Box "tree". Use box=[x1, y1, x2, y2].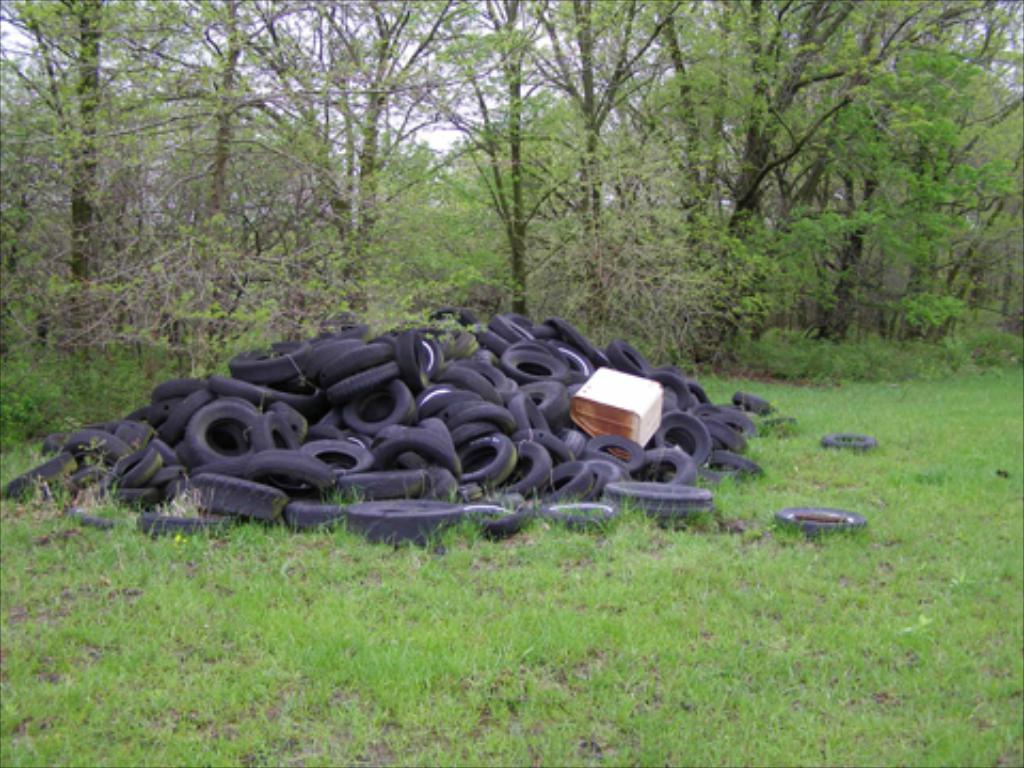
box=[318, 119, 463, 269].
